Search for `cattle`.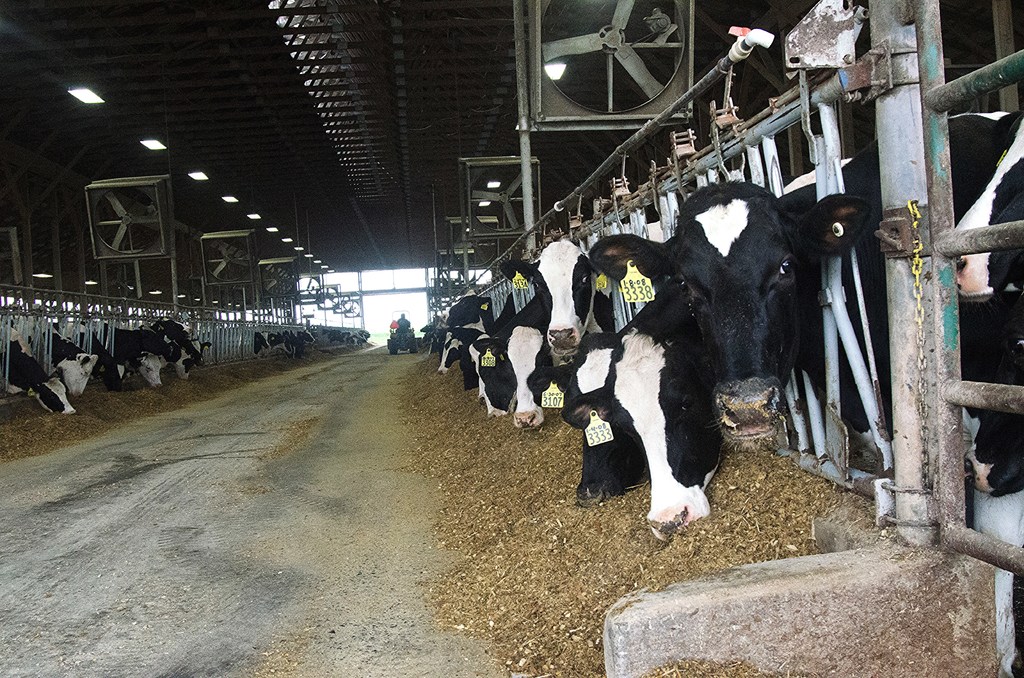
Found at detection(130, 344, 168, 387).
